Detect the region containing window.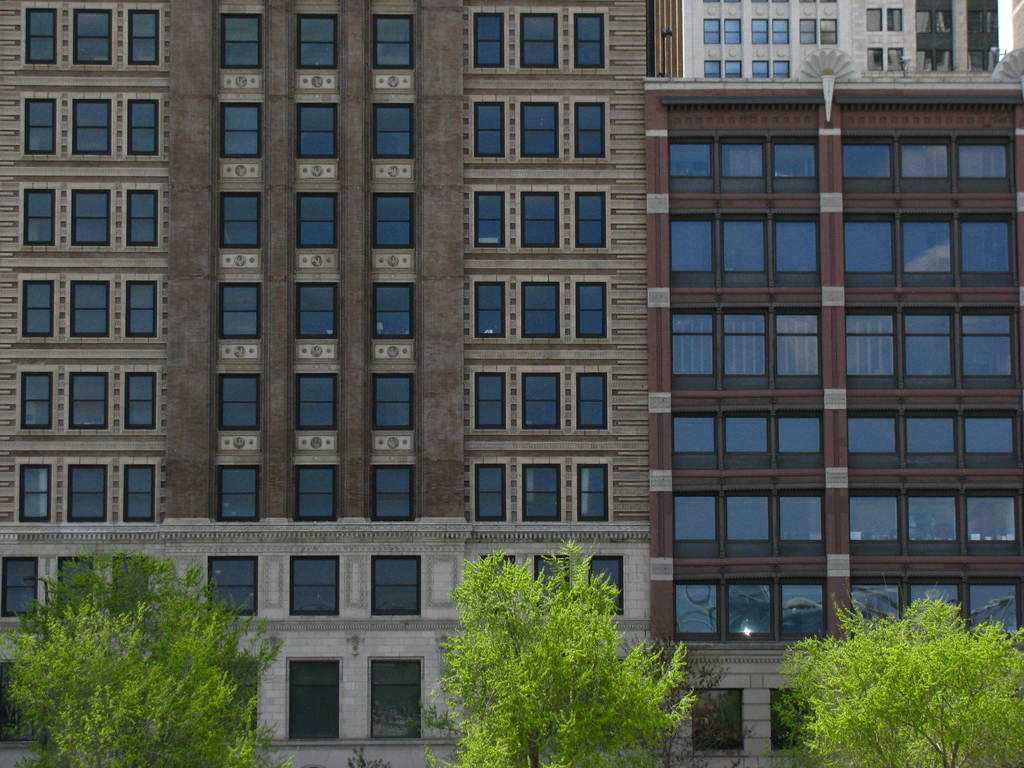
(left=751, top=19, right=769, bottom=44).
